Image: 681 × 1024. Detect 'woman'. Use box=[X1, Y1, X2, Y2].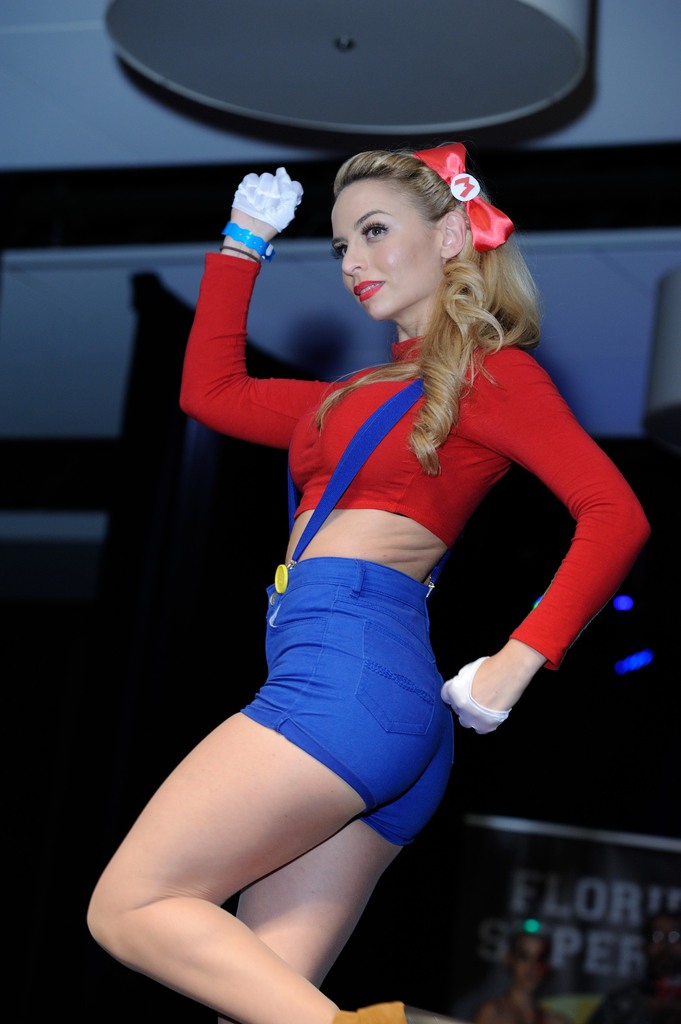
box=[90, 134, 657, 1023].
